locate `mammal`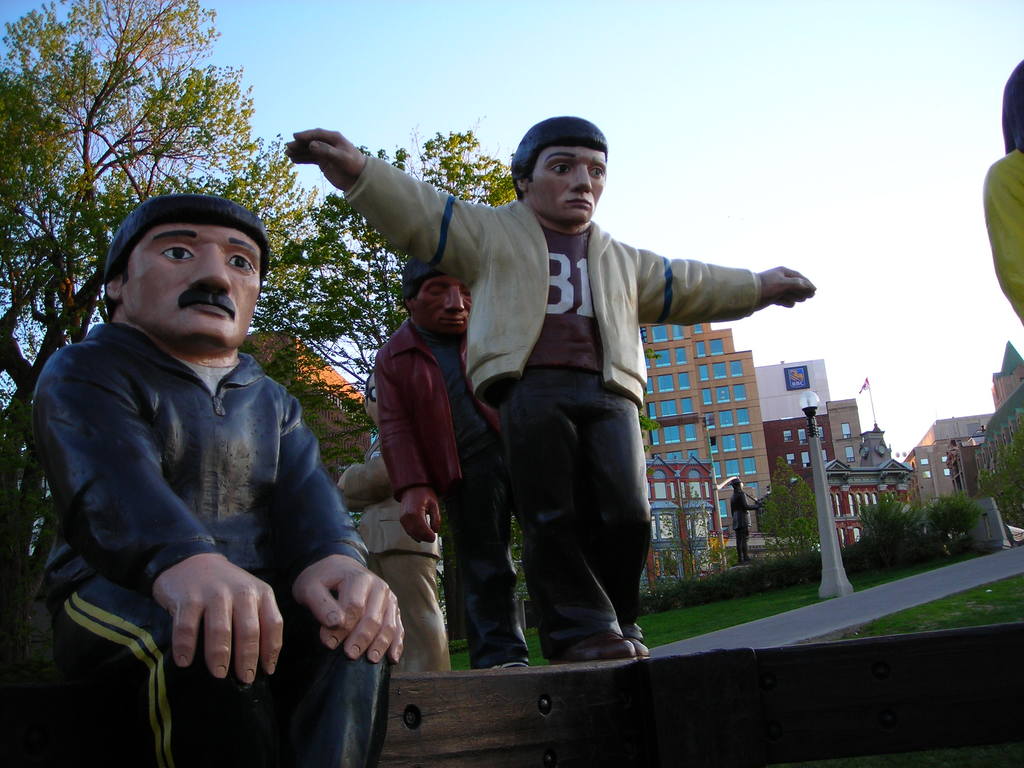
bbox=[30, 196, 388, 710]
